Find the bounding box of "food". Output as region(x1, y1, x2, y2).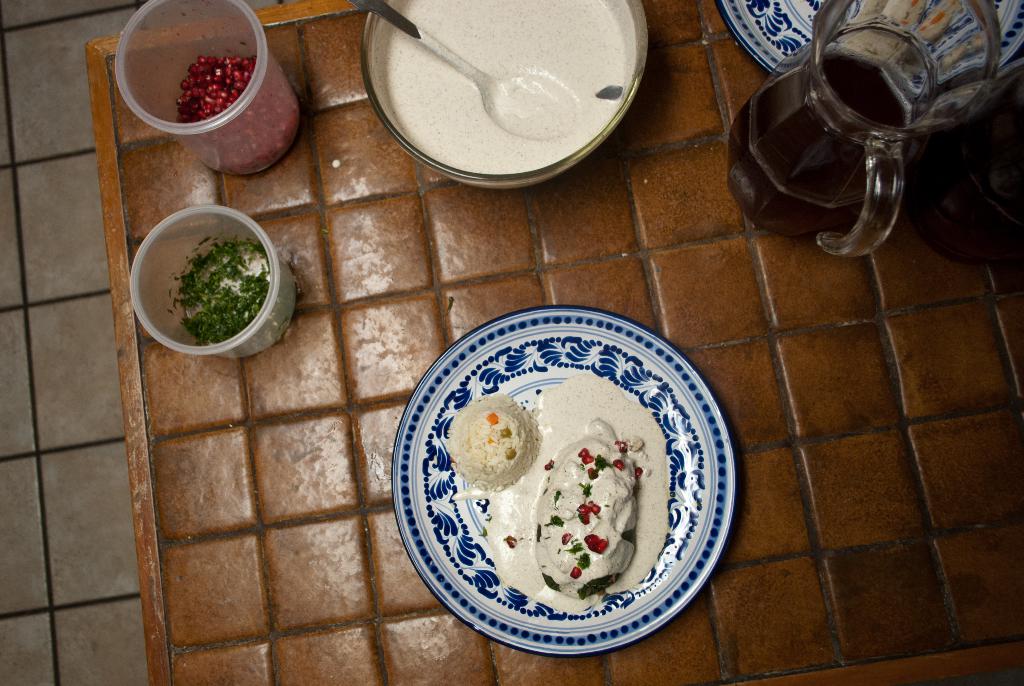
region(172, 54, 300, 174).
